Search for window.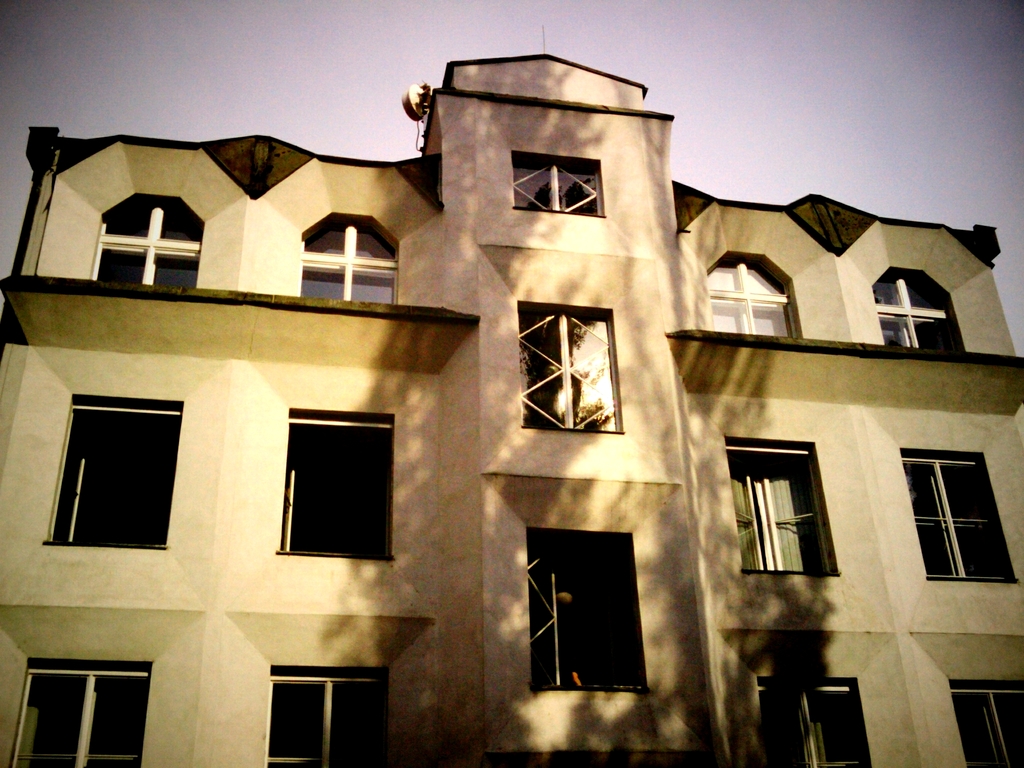
Found at Rect(707, 248, 797, 331).
